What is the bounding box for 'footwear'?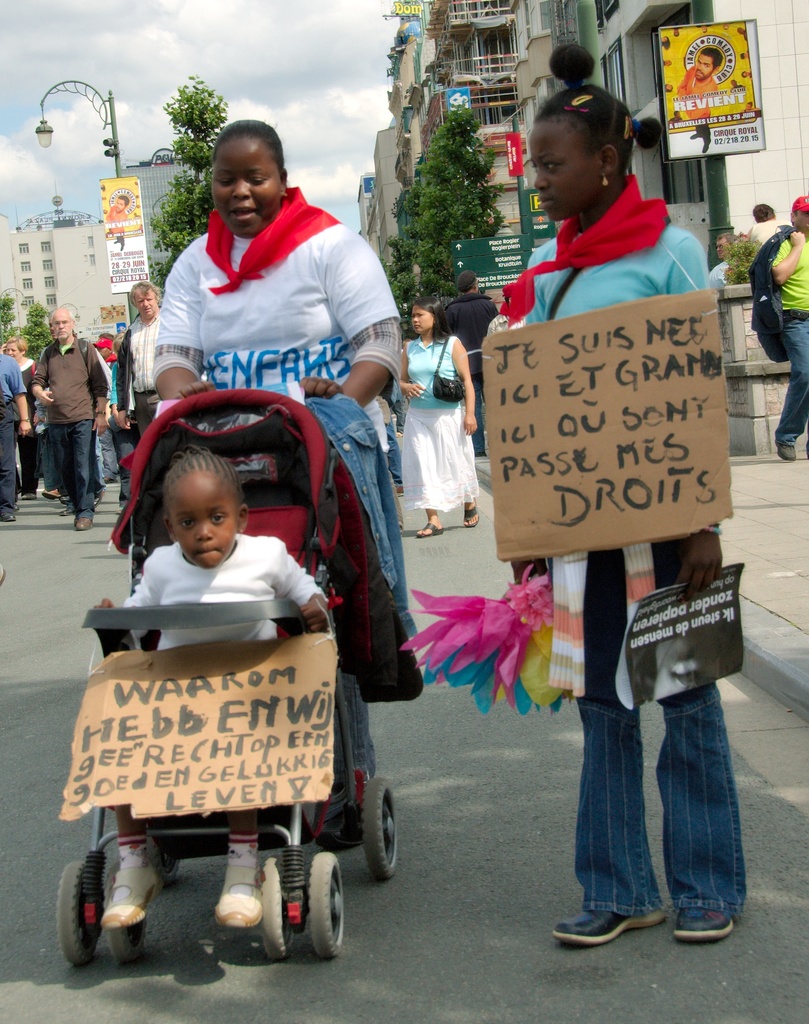
bbox=(77, 516, 96, 534).
